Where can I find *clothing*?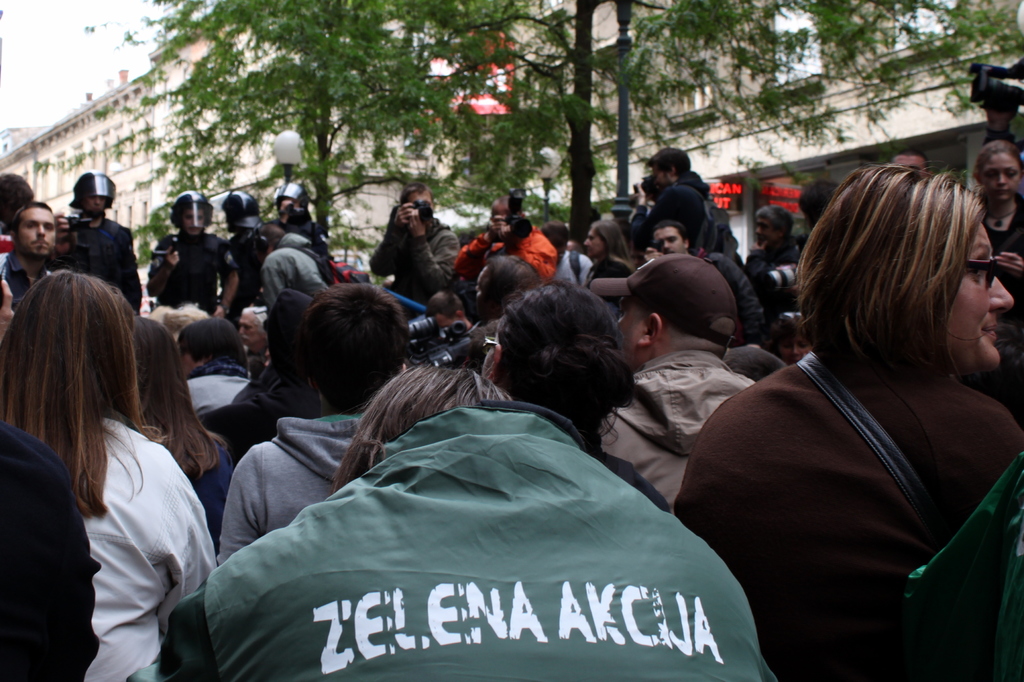
You can find it at [x1=707, y1=207, x2=737, y2=248].
